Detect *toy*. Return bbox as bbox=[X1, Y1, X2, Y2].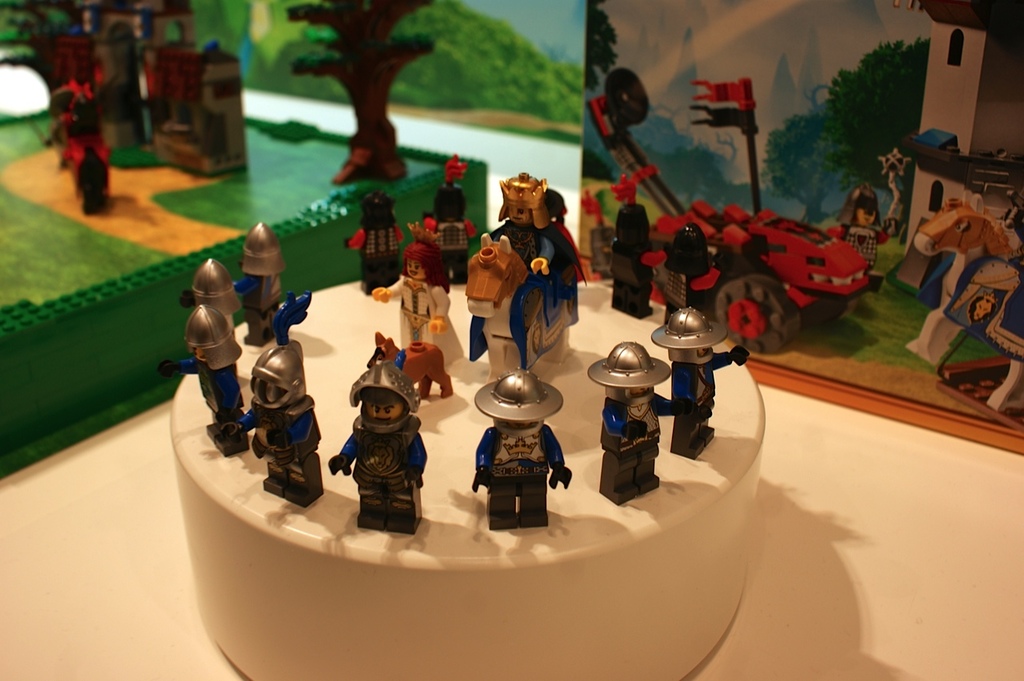
bbox=[161, 262, 240, 421].
